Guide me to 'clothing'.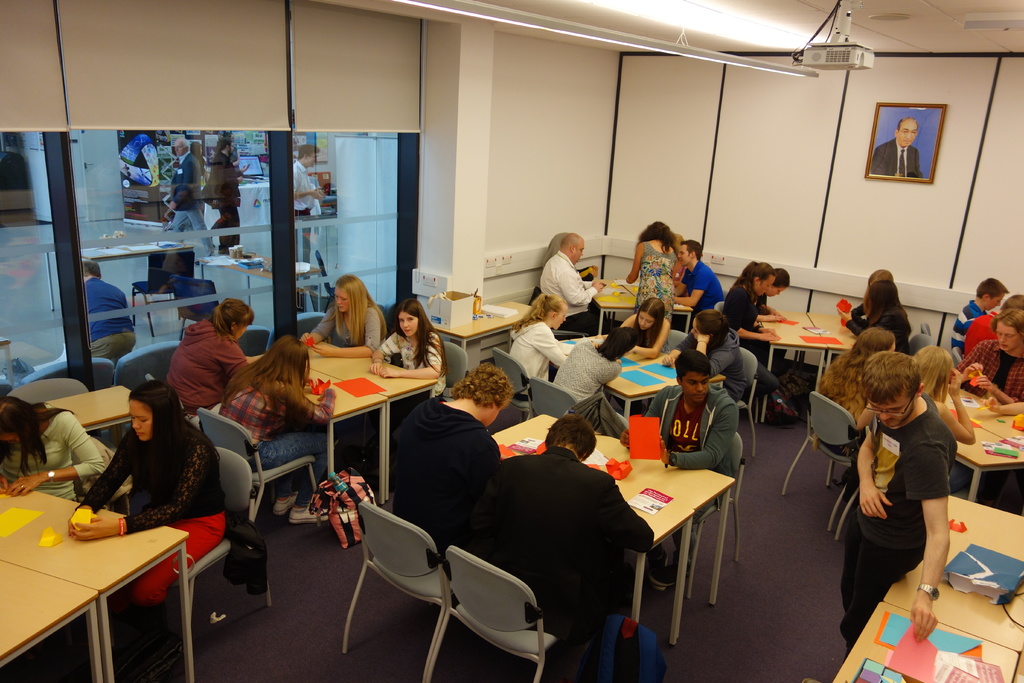
Guidance: [left=0, top=409, right=106, bottom=500].
